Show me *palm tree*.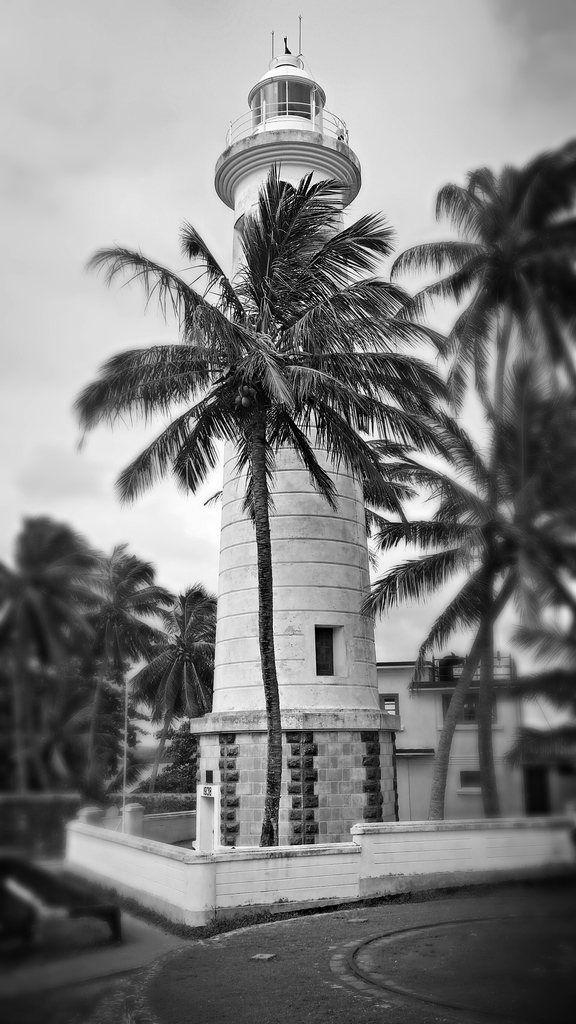
*palm tree* is here: {"left": 345, "top": 356, "right": 575, "bottom": 700}.
